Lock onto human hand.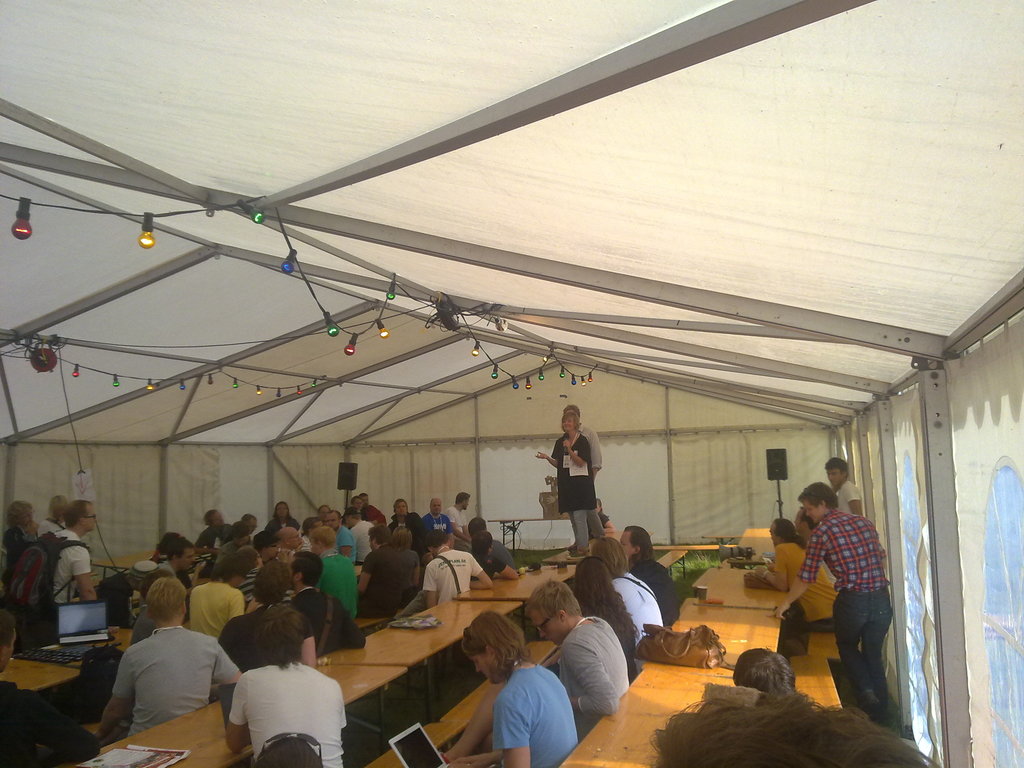
Locked: Rect(765, 602, 790, 621).
